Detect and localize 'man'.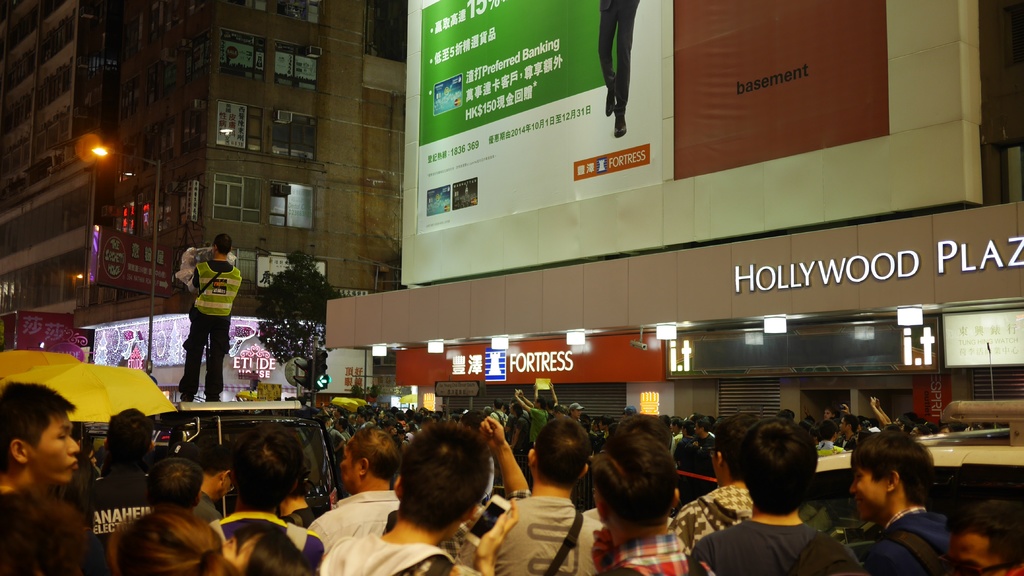
Localized at BBox(850, 429, 952, 575).
